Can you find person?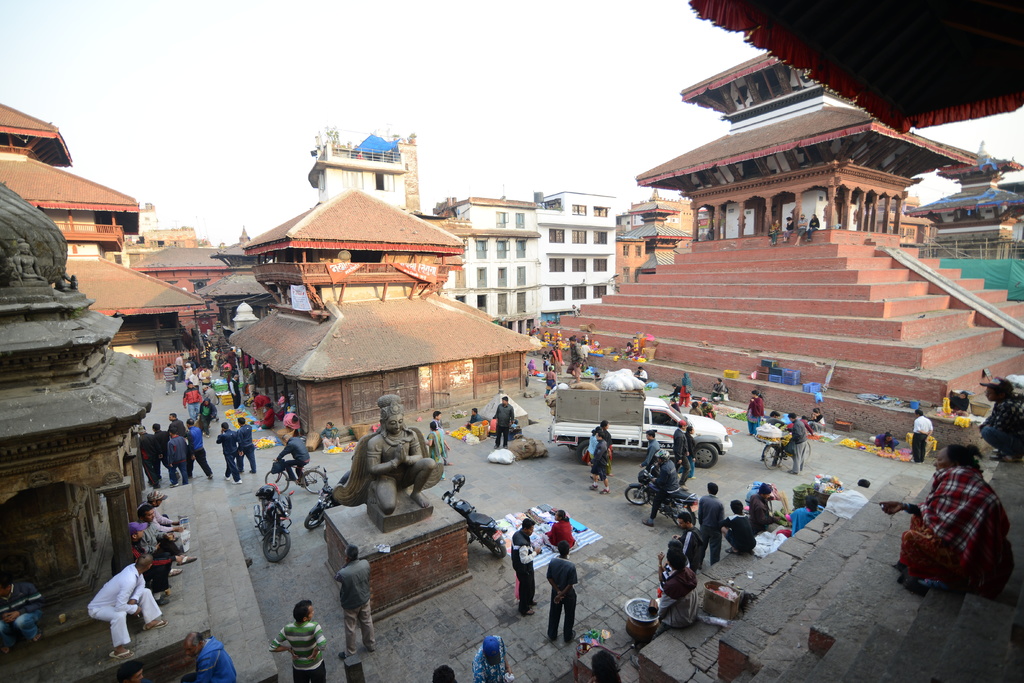
Yes, bounding box: (804, 215, 817, 240).
